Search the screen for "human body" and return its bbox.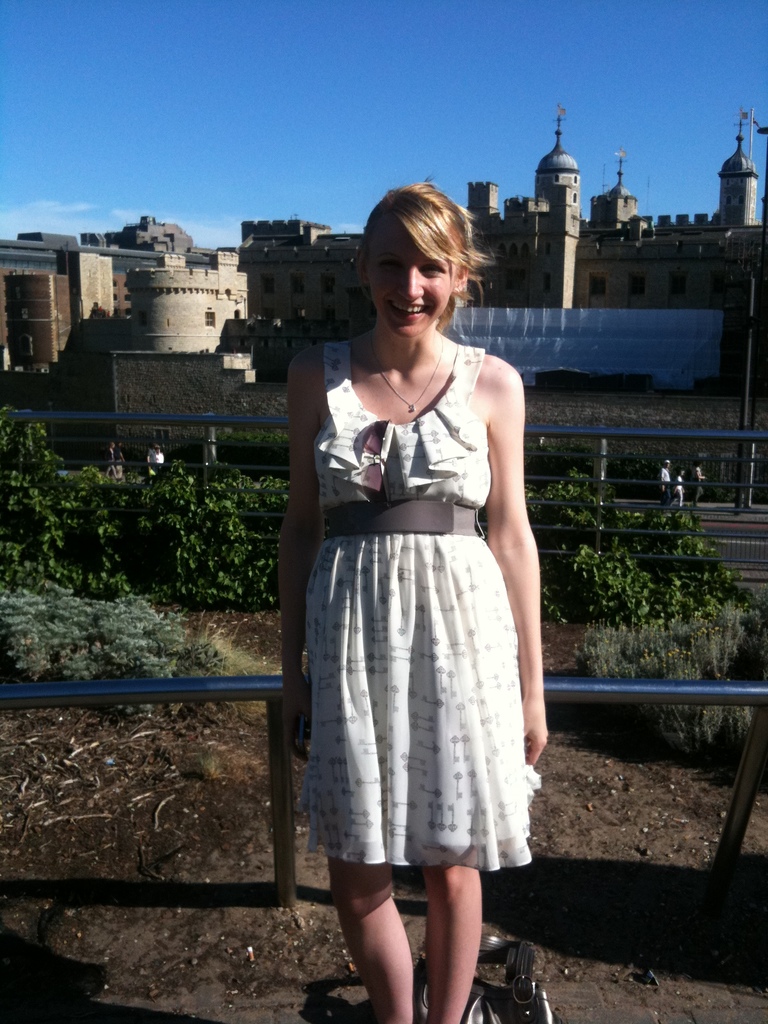
Found: 691 460 703 506.
